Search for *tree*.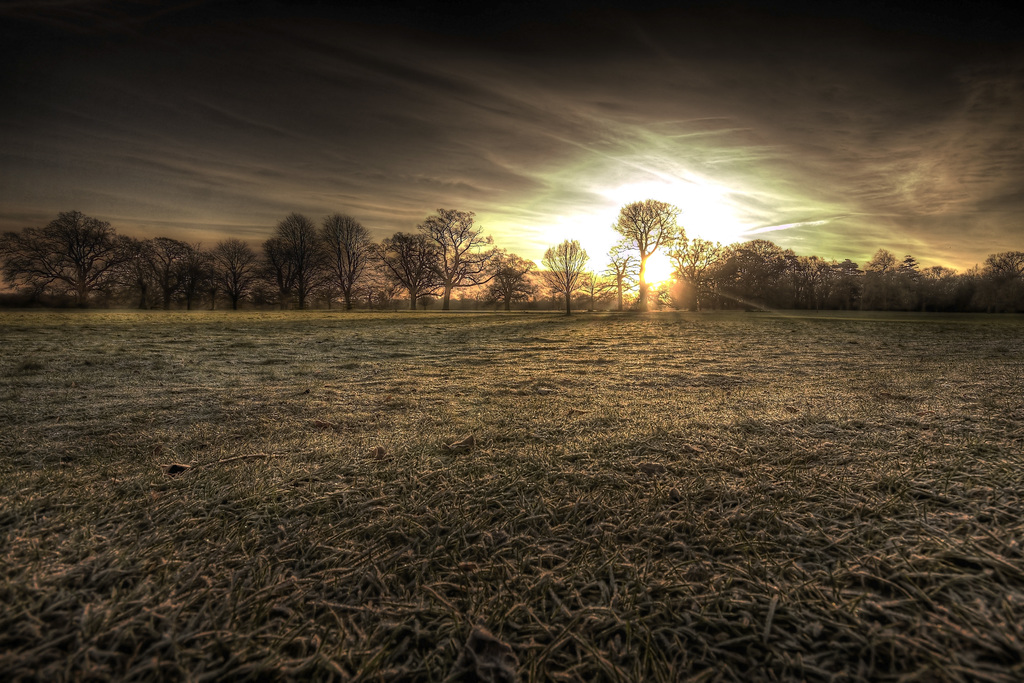
Found at left=0, top=201, right=150, bottom=331.
